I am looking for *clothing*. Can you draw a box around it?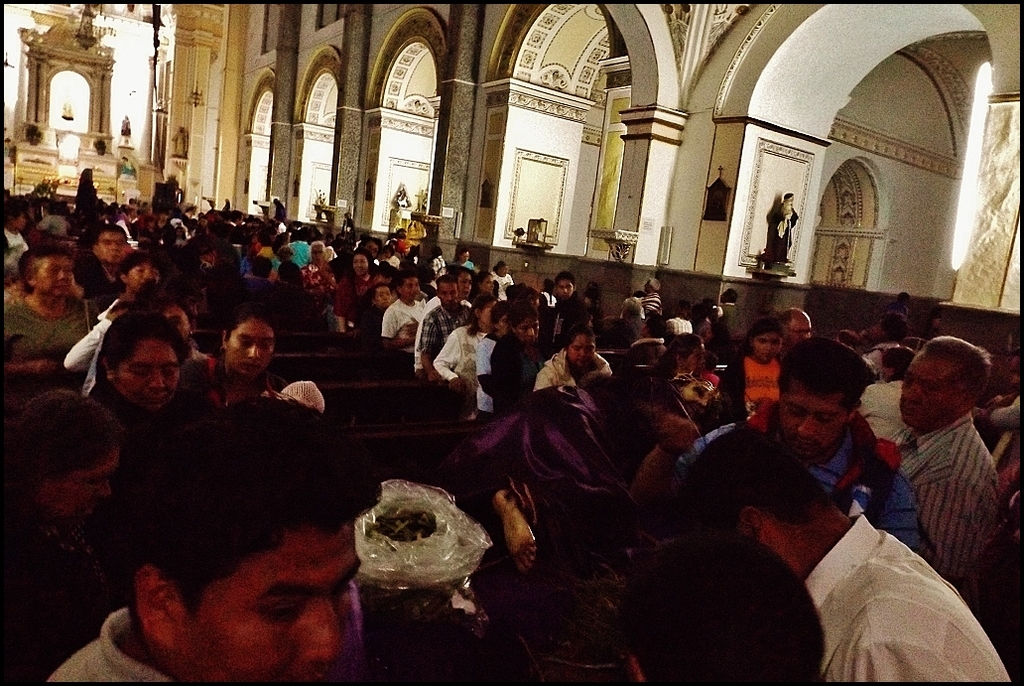
Sure, the bounding box is Rect(857, 383, 914, 446).
